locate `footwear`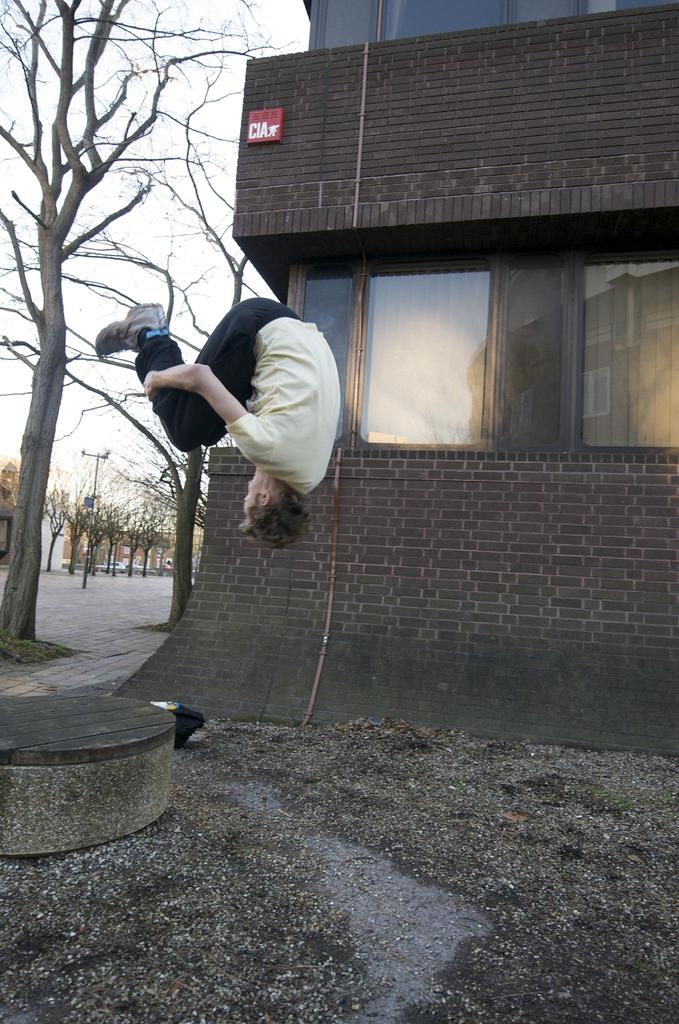
crop(86, 299, 168, 362)
